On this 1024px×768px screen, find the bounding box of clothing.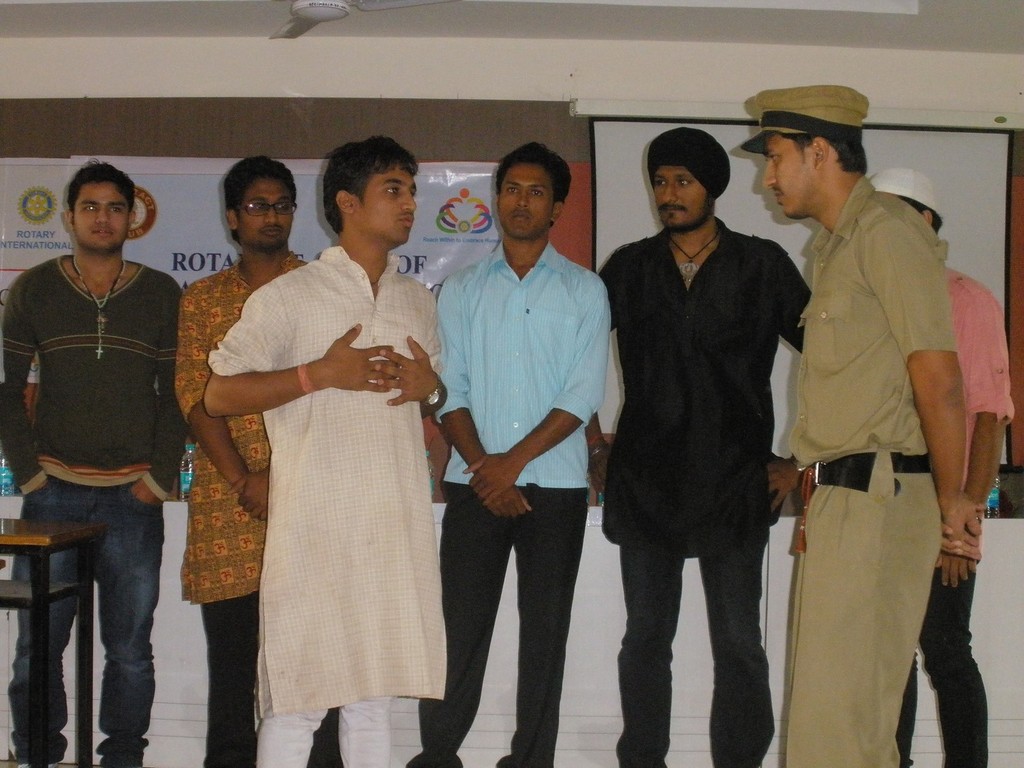
Bounding box: x1=598, y1=216, x2=814, y2=767.
